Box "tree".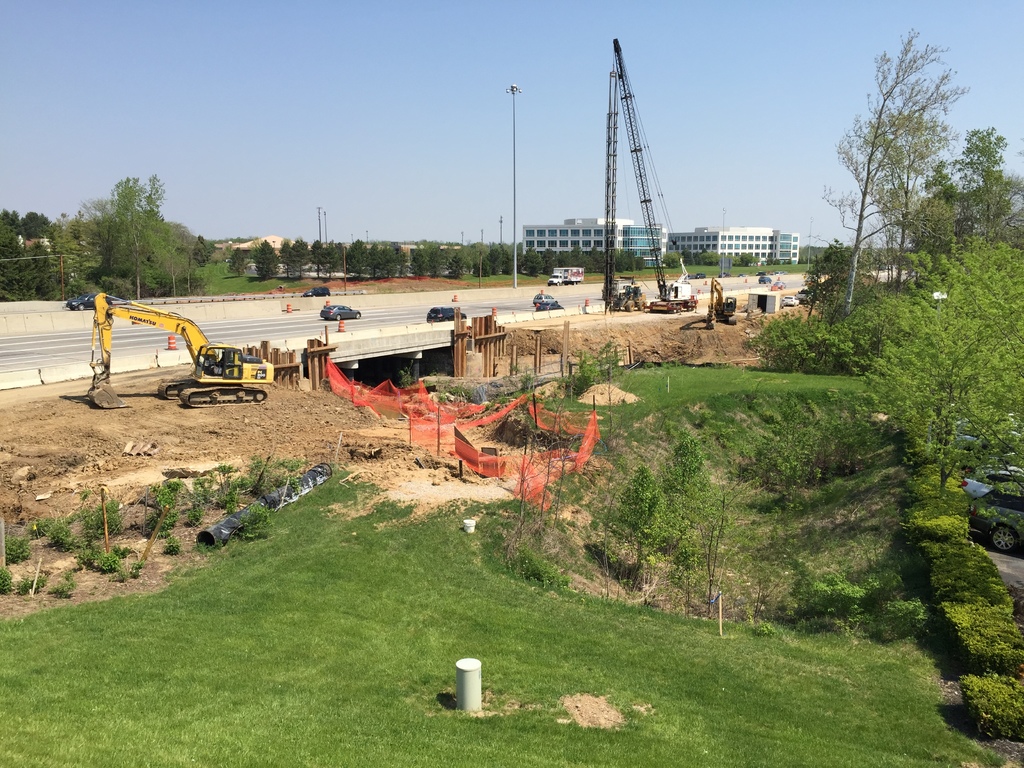
(372, 249, 397, 280).
